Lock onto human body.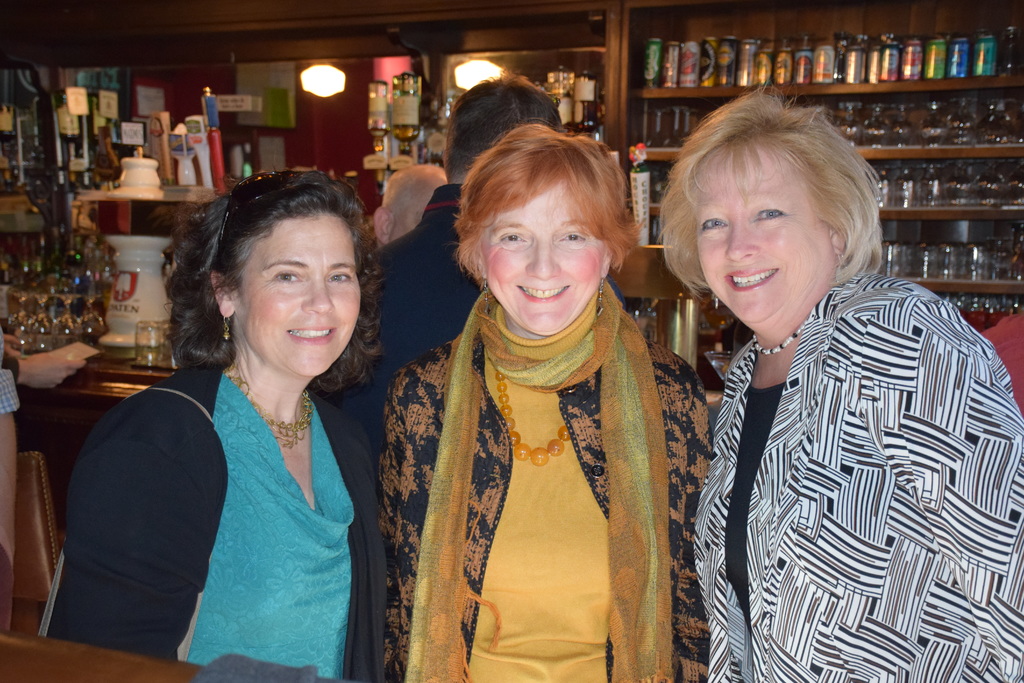
Locked: bbox=(53, 349, 391, 682).
